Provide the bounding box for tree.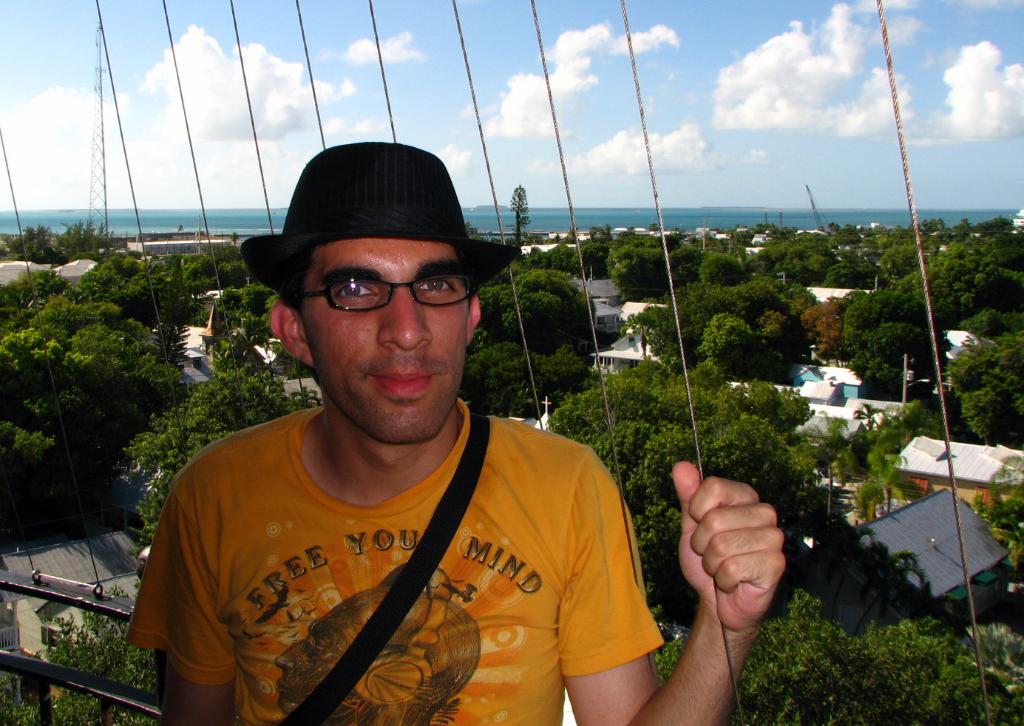
bbox=(895, 262, 985, 325).
